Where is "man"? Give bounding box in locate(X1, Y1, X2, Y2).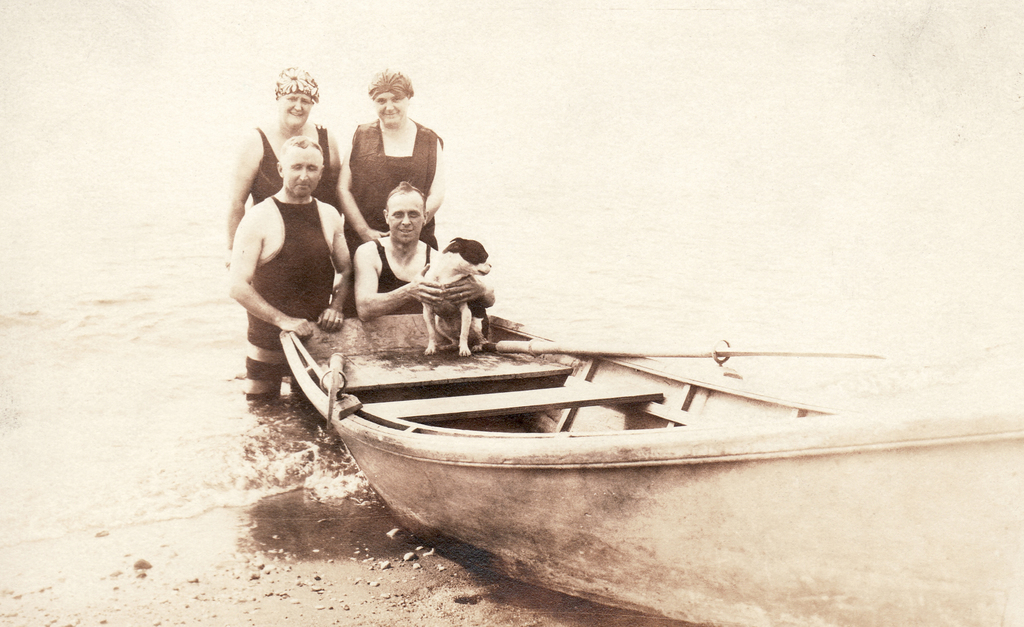
locate(227, 139, 348, 404).
